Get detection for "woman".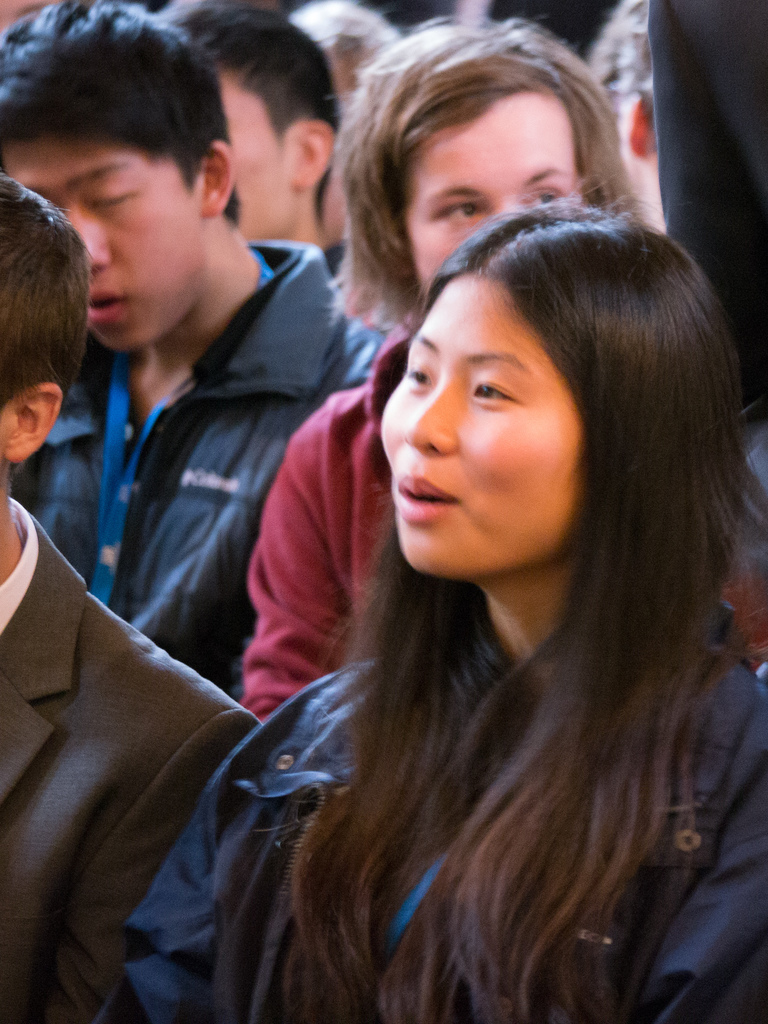
Detection: [left=236, top=16, right=767, bottom=735].
